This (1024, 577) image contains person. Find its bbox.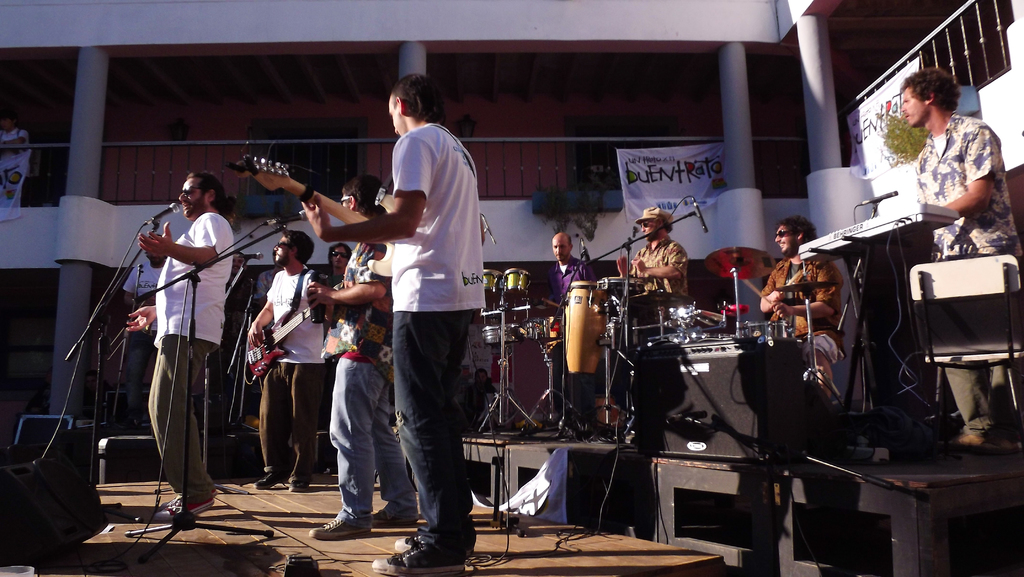
left=248, top=225, right=330, bottom=492.
